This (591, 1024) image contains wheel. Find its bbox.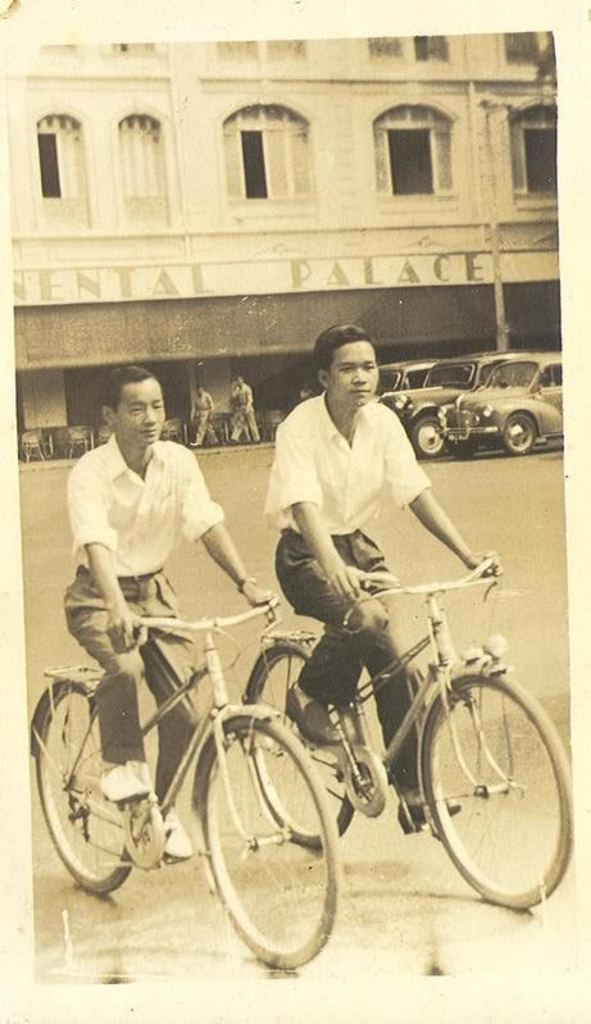
crop(447, 440, 478, 458).
